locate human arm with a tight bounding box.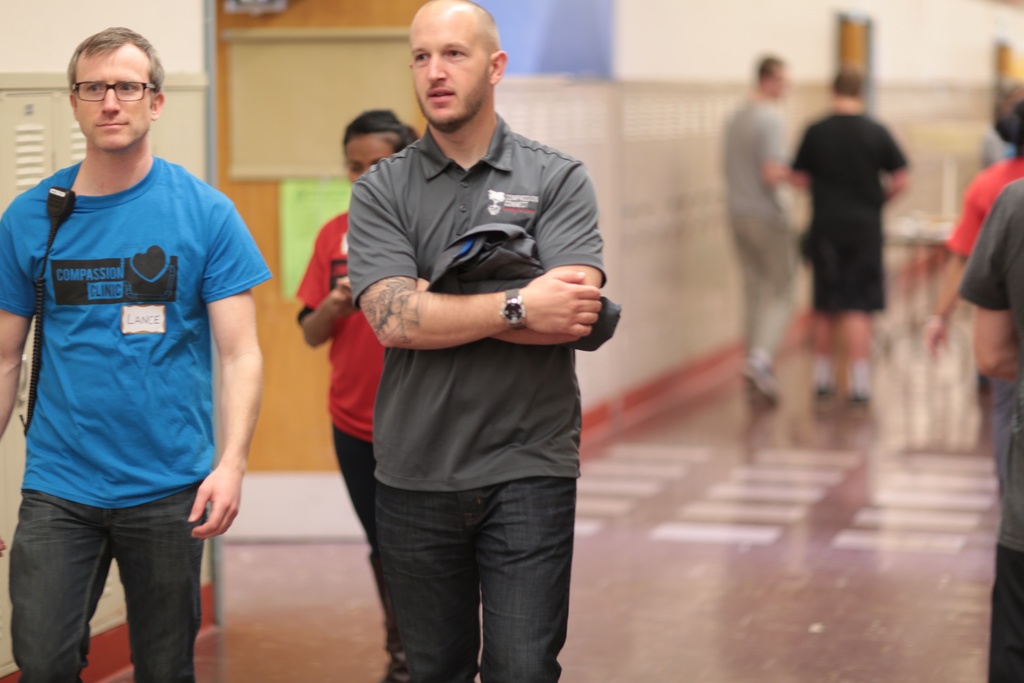
pyautogui.locateOnScreen(298, 219, 360, 352).
